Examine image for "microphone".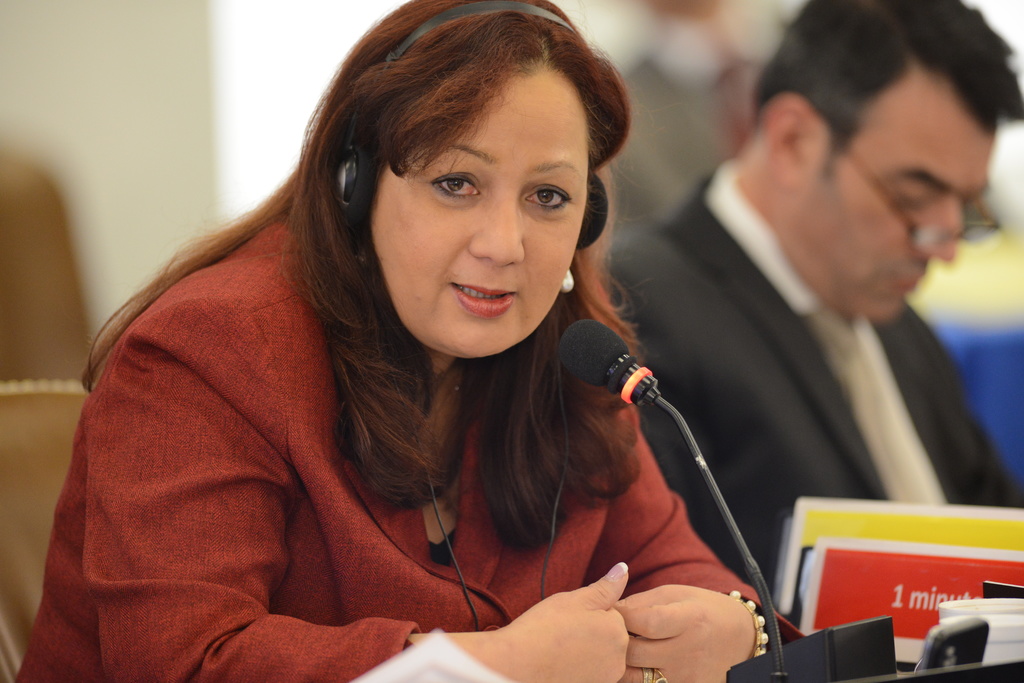
Examination result: 607 339 678 446.
